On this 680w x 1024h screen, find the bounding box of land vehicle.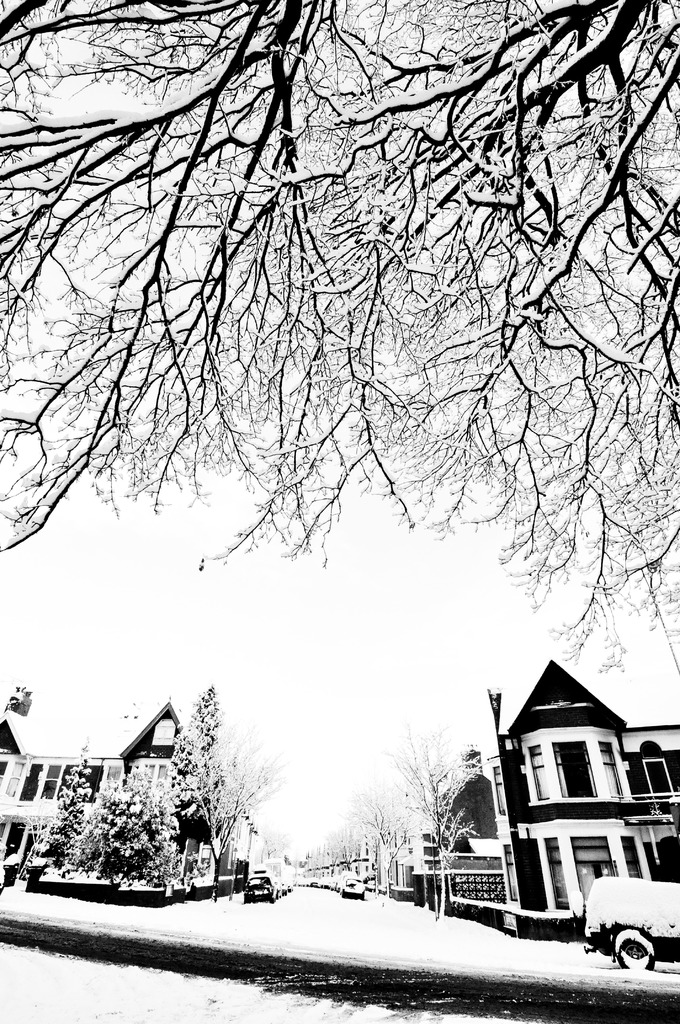
Bounding box: [571,874,677,982].
